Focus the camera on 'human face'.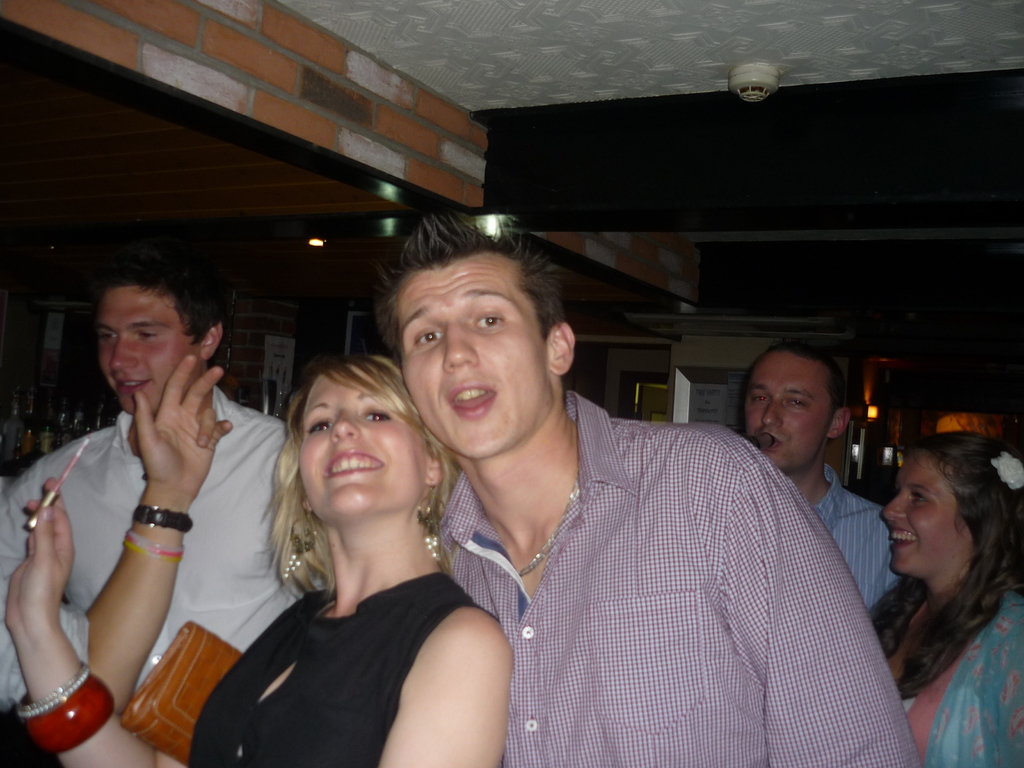
Focus region: {"x1": 881, "y1": 449, "x2": 970, "y2": 570}.
